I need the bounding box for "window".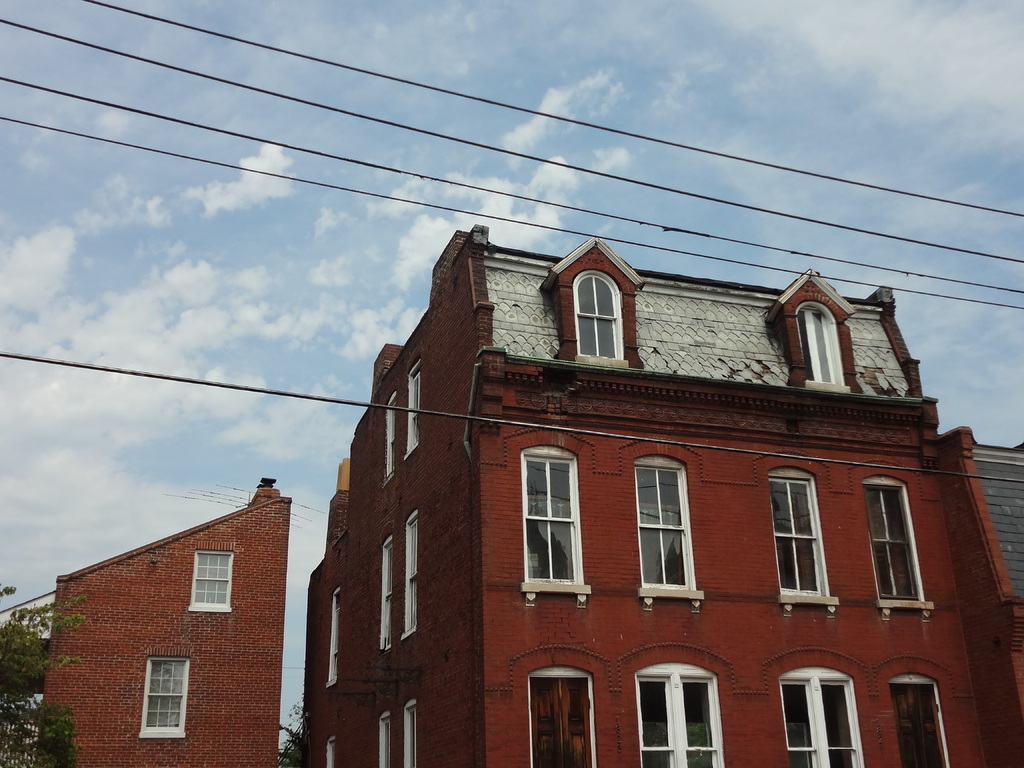
Here it is: box=[637, 463, 692, 588].
